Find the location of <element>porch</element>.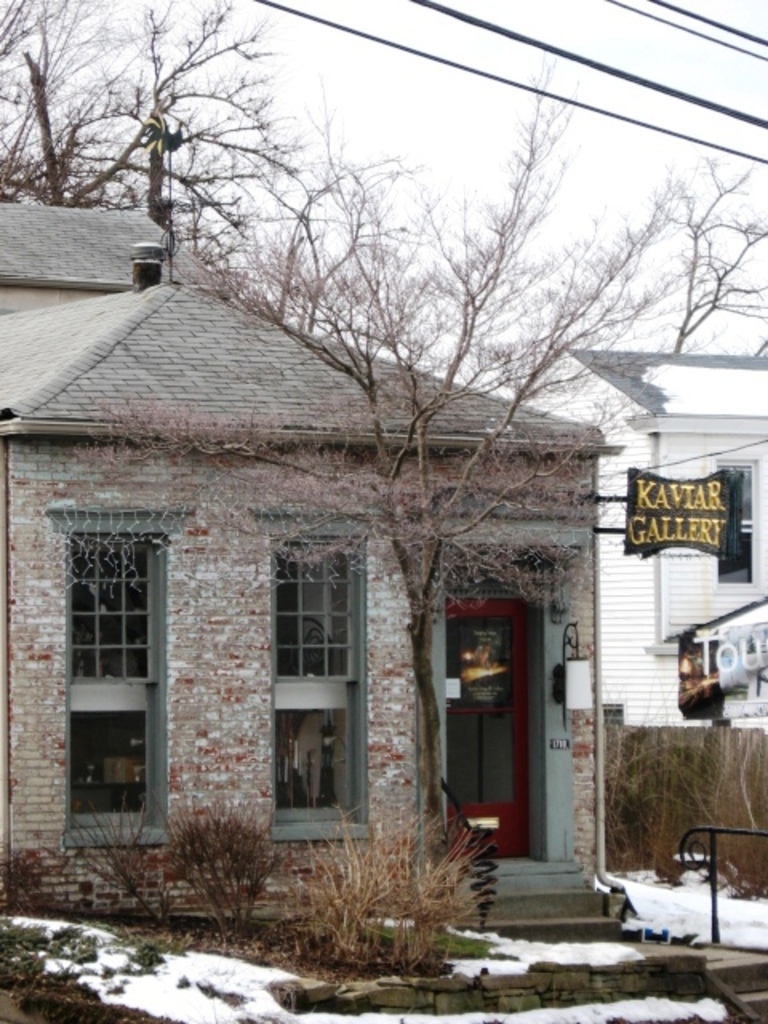
Location: pyautogui.locateOnScreen(0, 819, 766, 1022).
